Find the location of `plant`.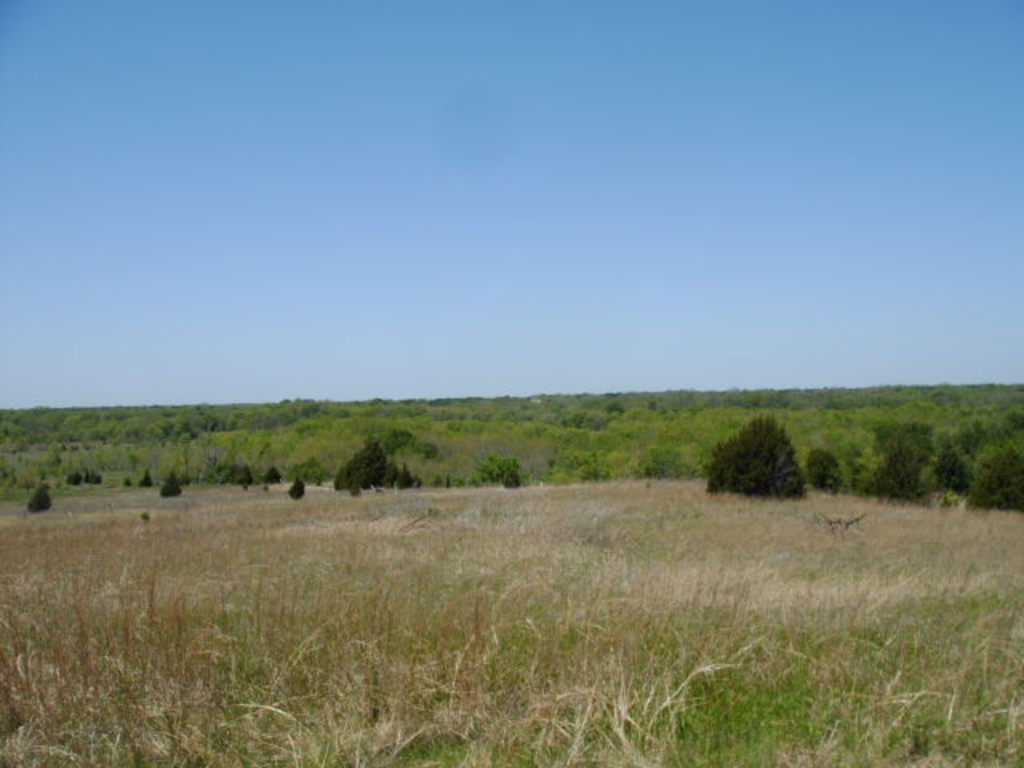
Location: 117, 469, 133, 490.
